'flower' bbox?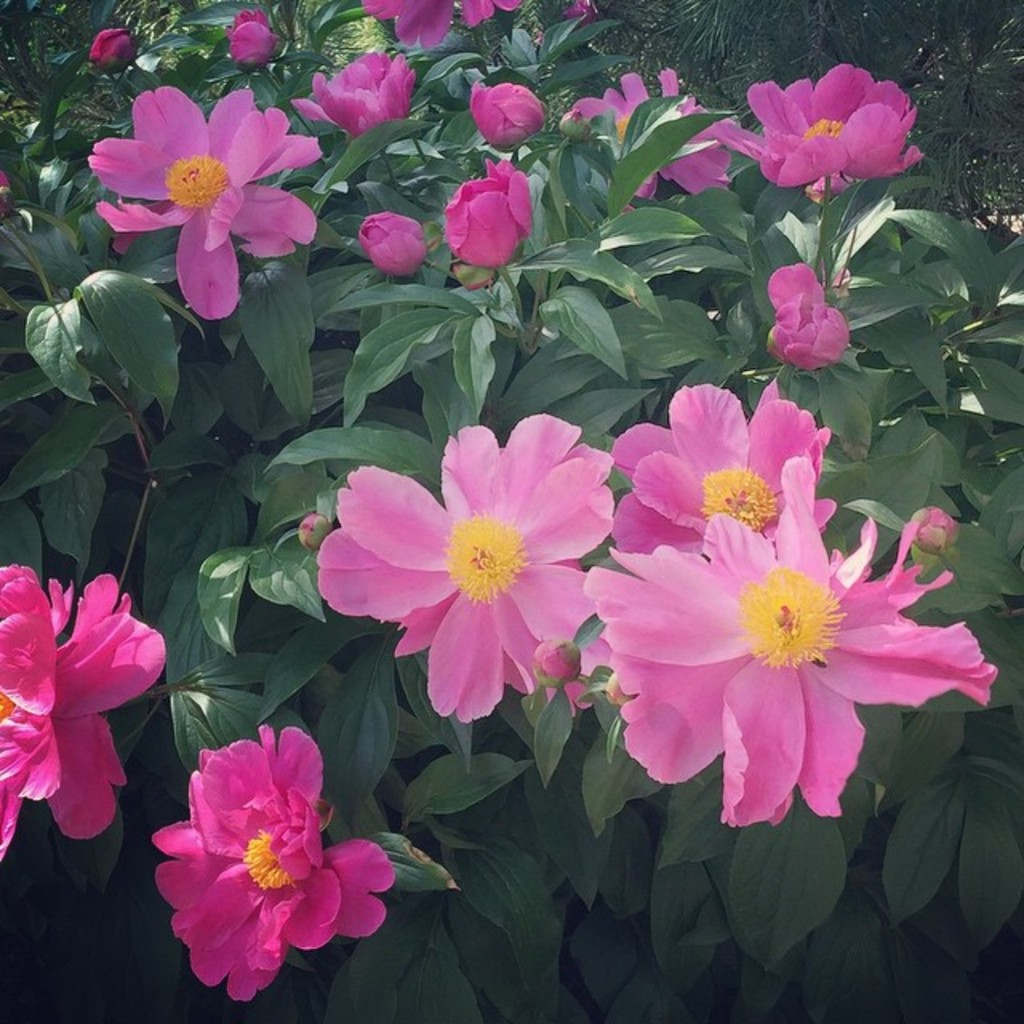
detection(472, 83, 547, 147)
